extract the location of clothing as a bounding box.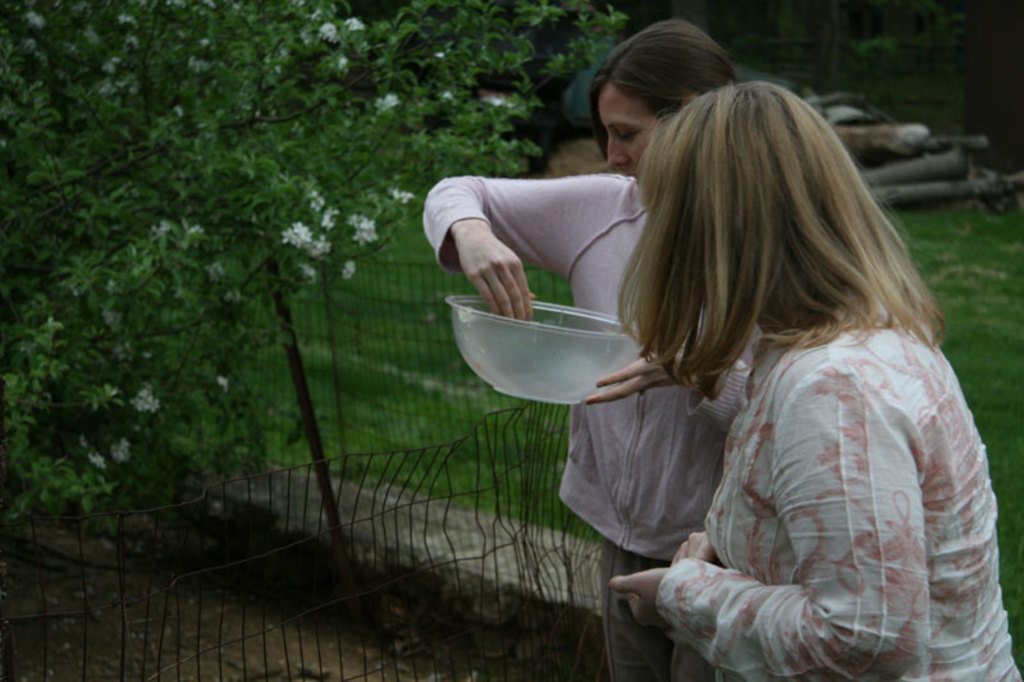
bbox=[417, 187, 676, 566].
